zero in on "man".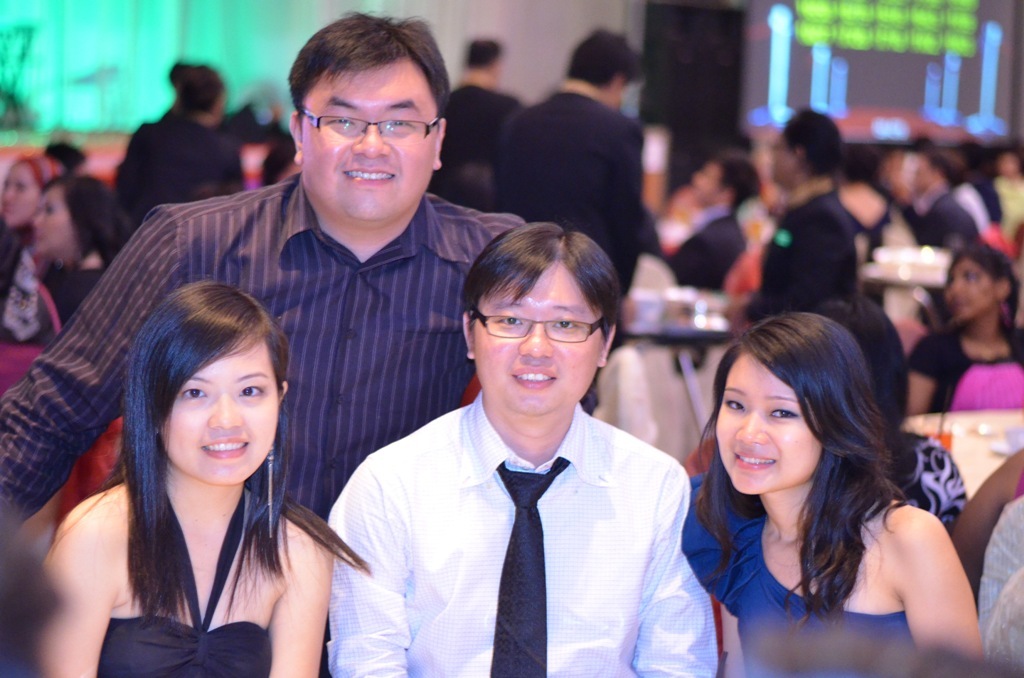
Zeroed in: region(328, 222, 719, 677).
